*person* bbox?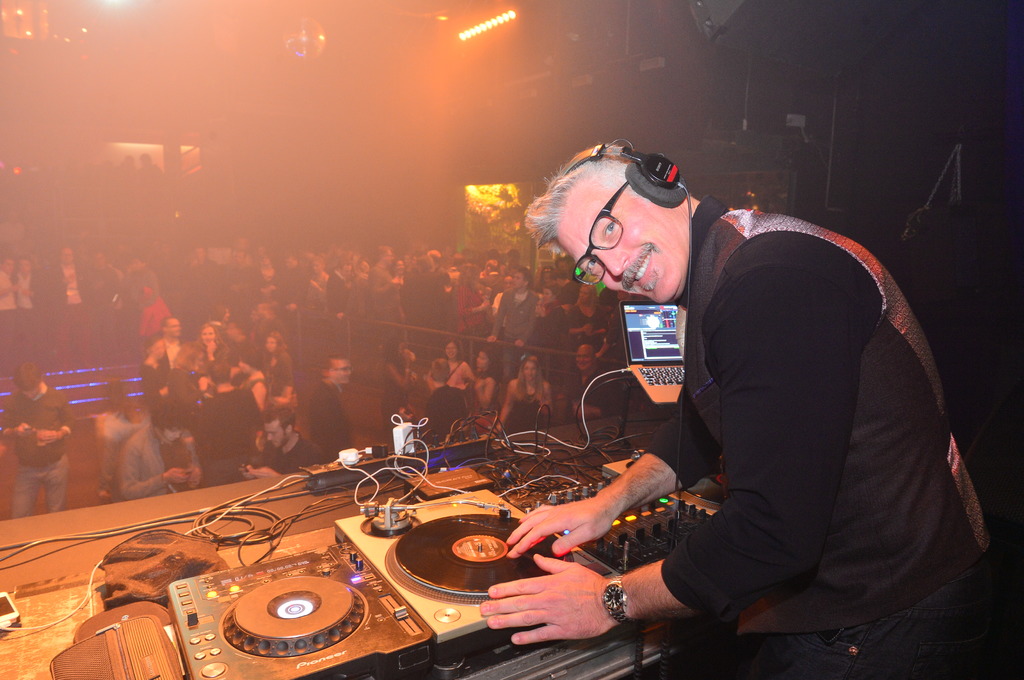
[left=546, top=125, right=972, bottom=664]
